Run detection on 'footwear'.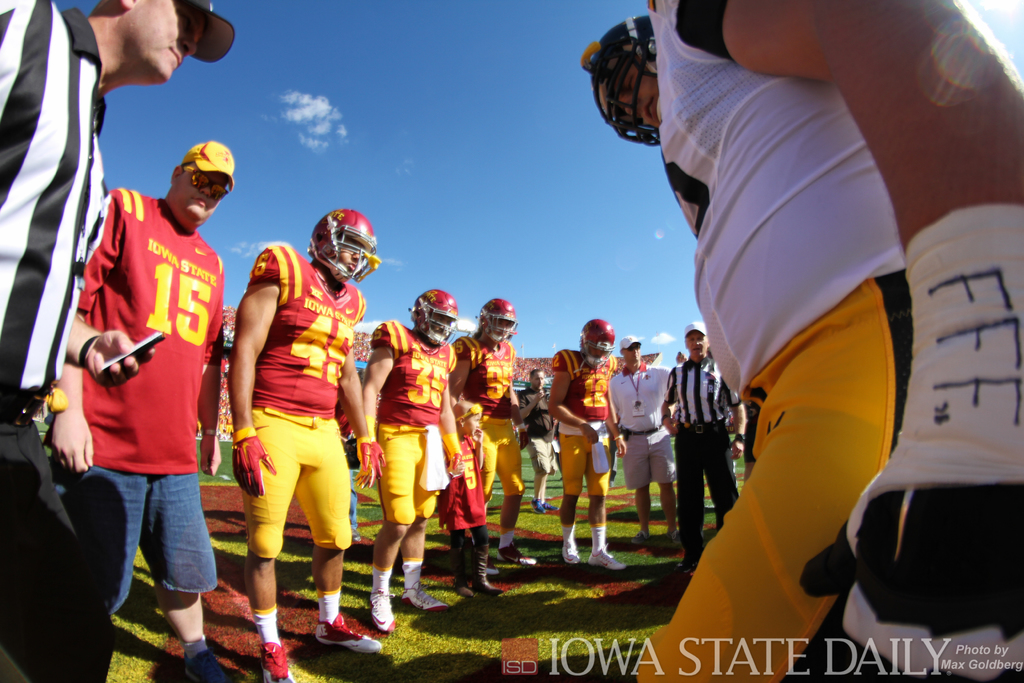
Result: Rect(187, 638, 253, 682).
